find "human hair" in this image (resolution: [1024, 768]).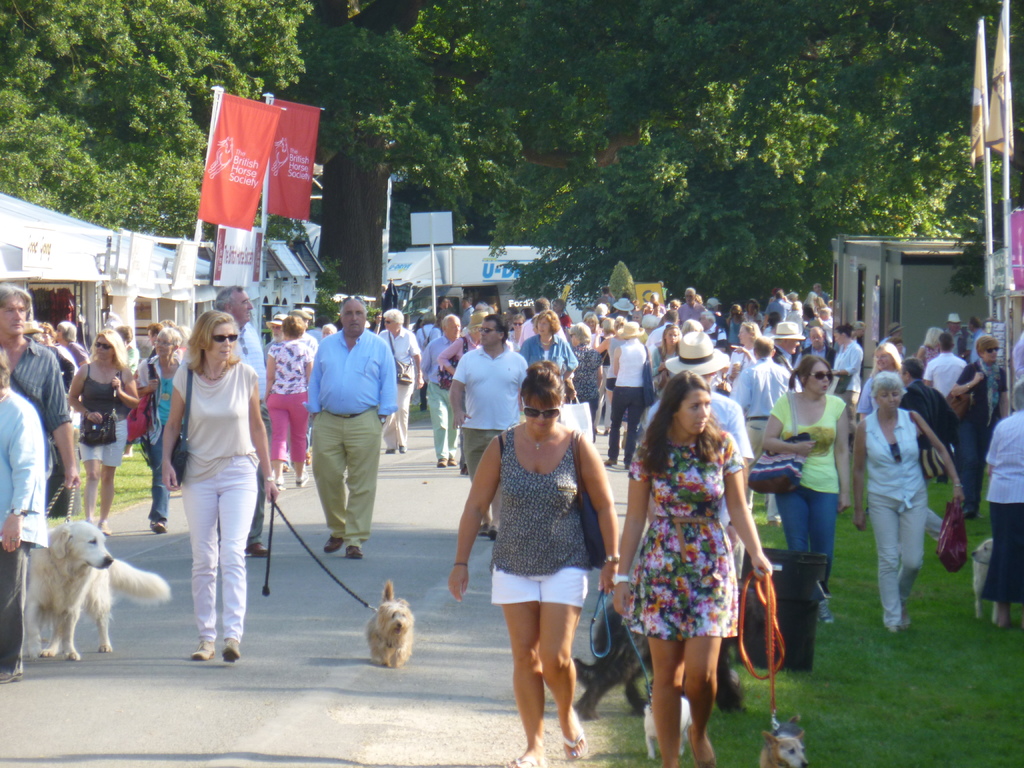
[534,296,551,310].
